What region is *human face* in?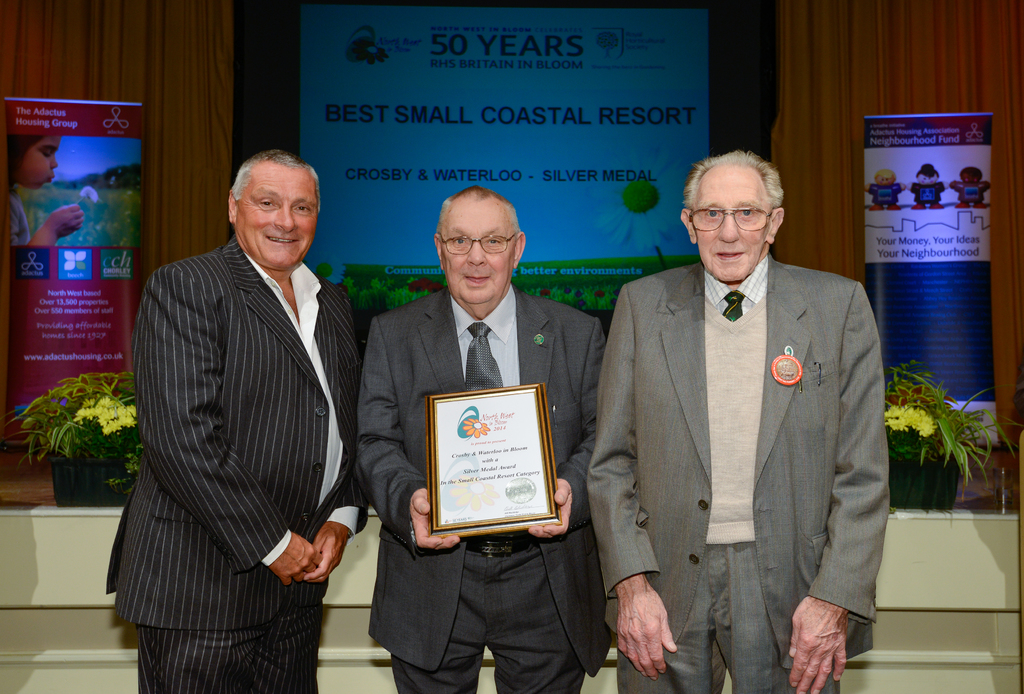
695/167/770/280.
